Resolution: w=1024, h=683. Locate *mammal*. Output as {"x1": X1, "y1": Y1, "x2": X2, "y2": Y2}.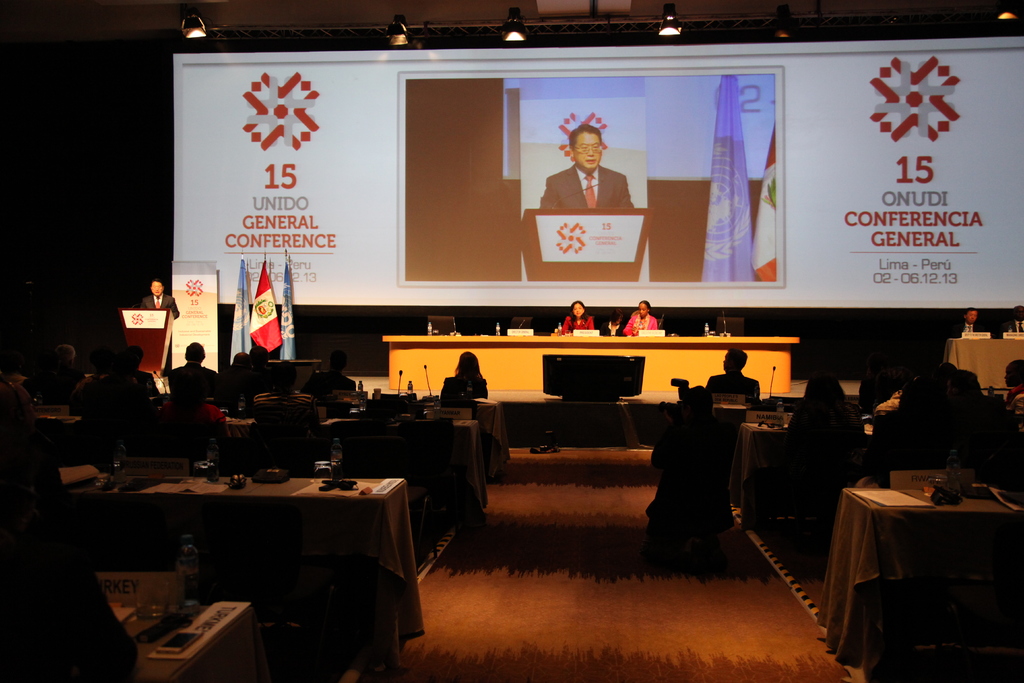
{"x1": 786, "y1": 371, "x2": 860, "y2": 471}.
